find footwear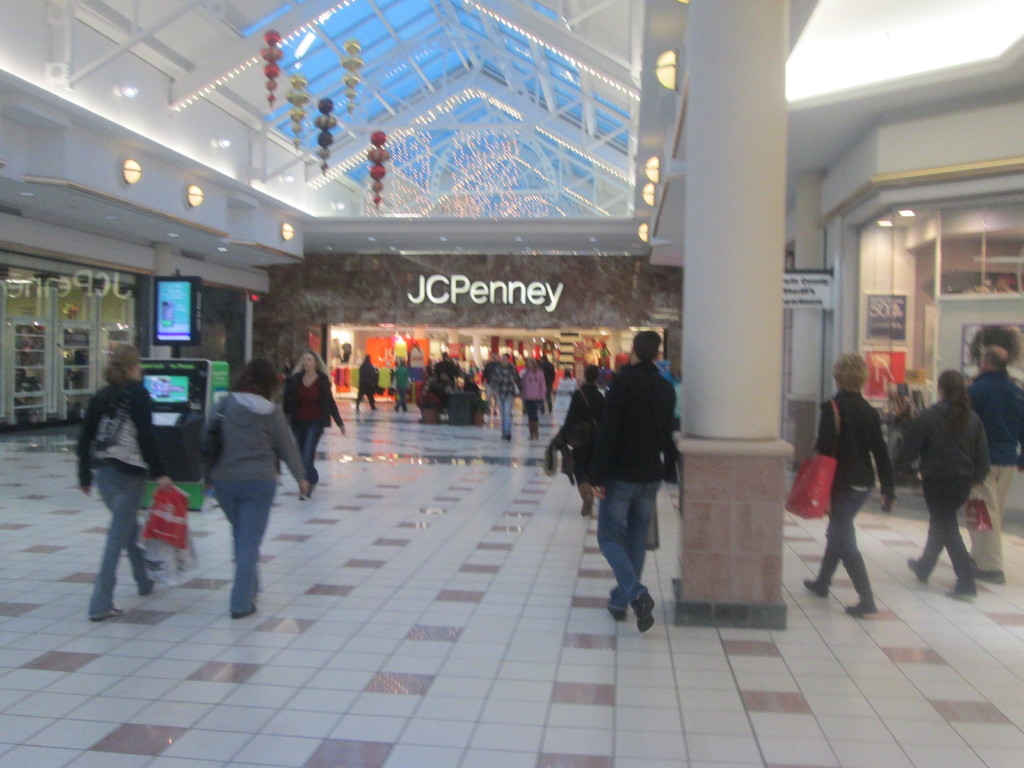
region(138, 579, 155, 598)
